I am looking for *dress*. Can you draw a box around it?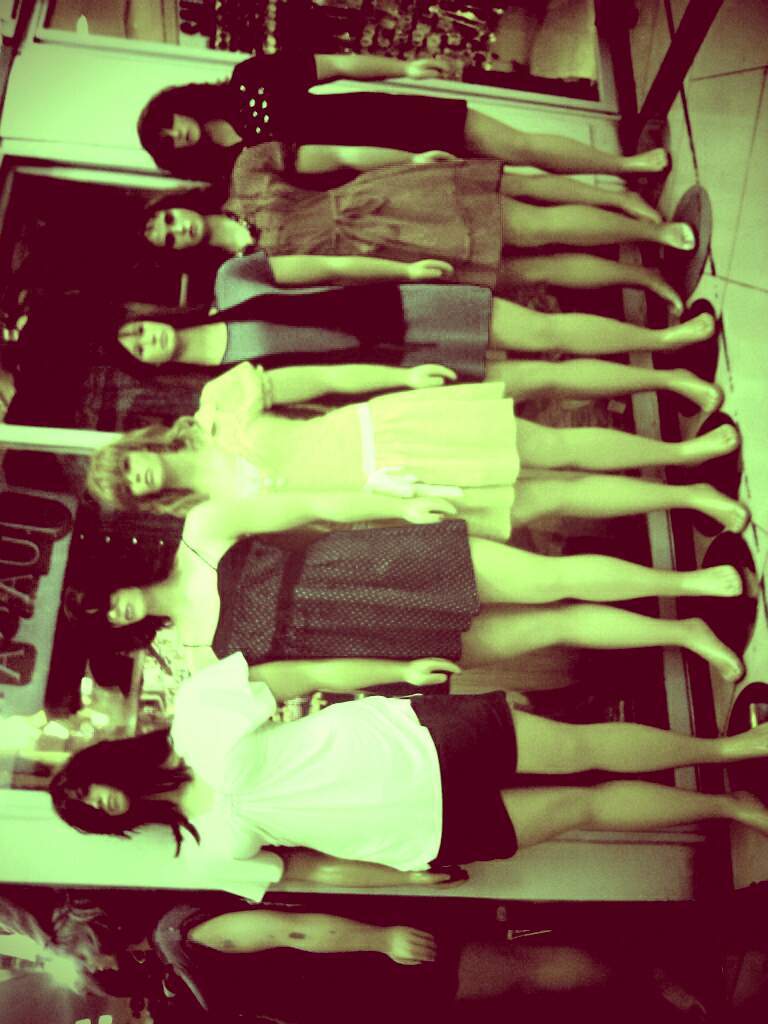
Sure, the bounding box is 188 362 511 534.
